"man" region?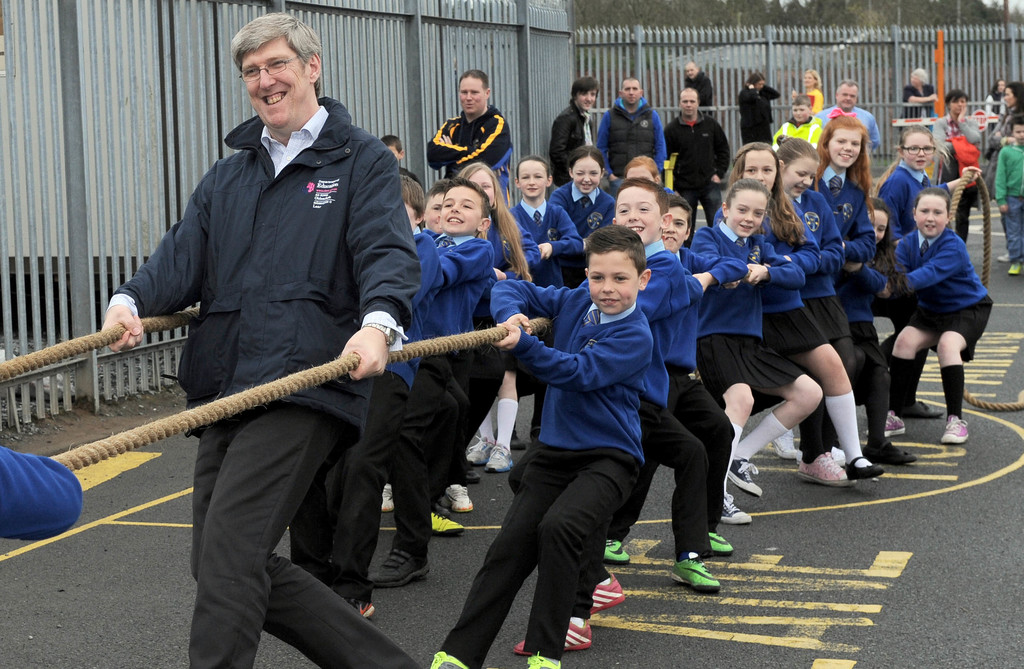
x1=599 y1=75 x2=666 y2=196
